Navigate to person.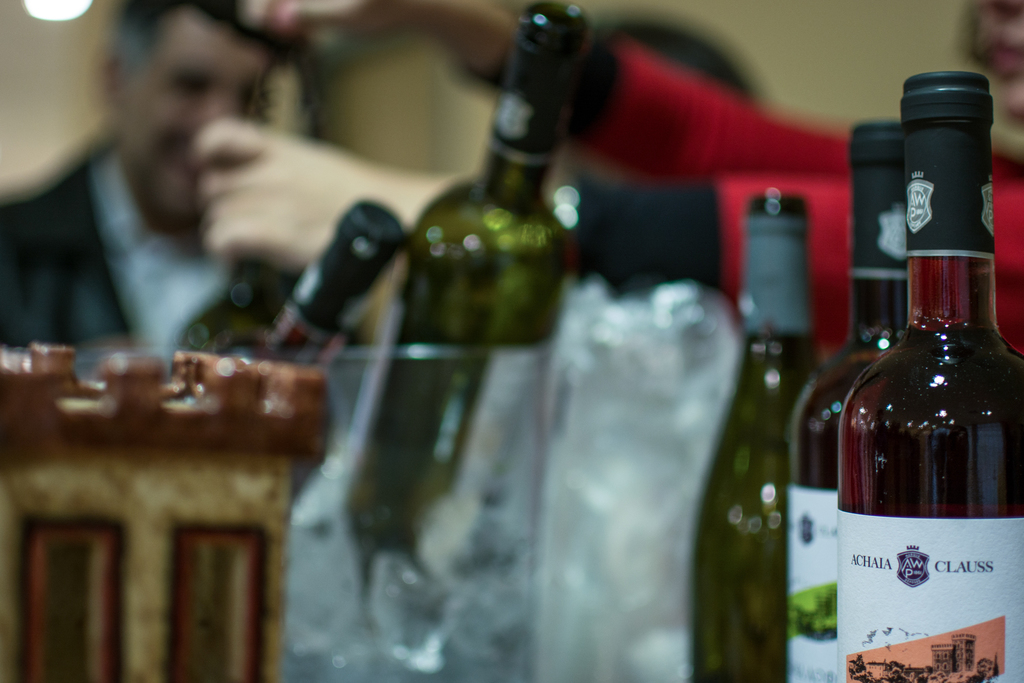
Navigation target: detection(231, 0, 1022, 359).
